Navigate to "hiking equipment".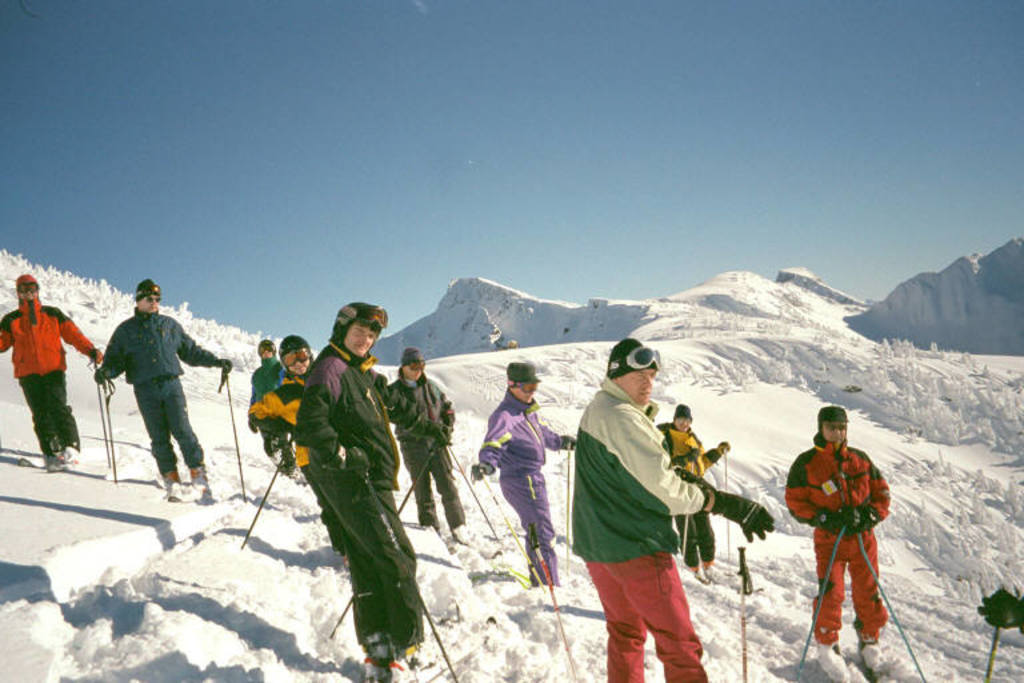
Navigation target: [x1=412, y1=586, x2=453, y2=675].
